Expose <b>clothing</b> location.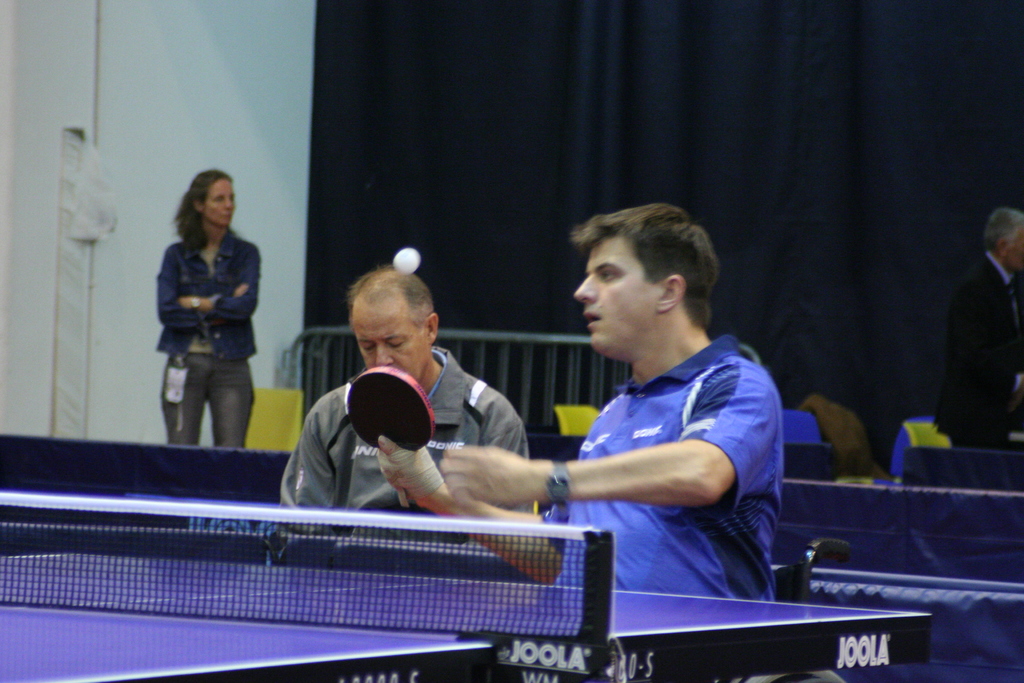
Exposed at region(524, 294, 785, 603).
